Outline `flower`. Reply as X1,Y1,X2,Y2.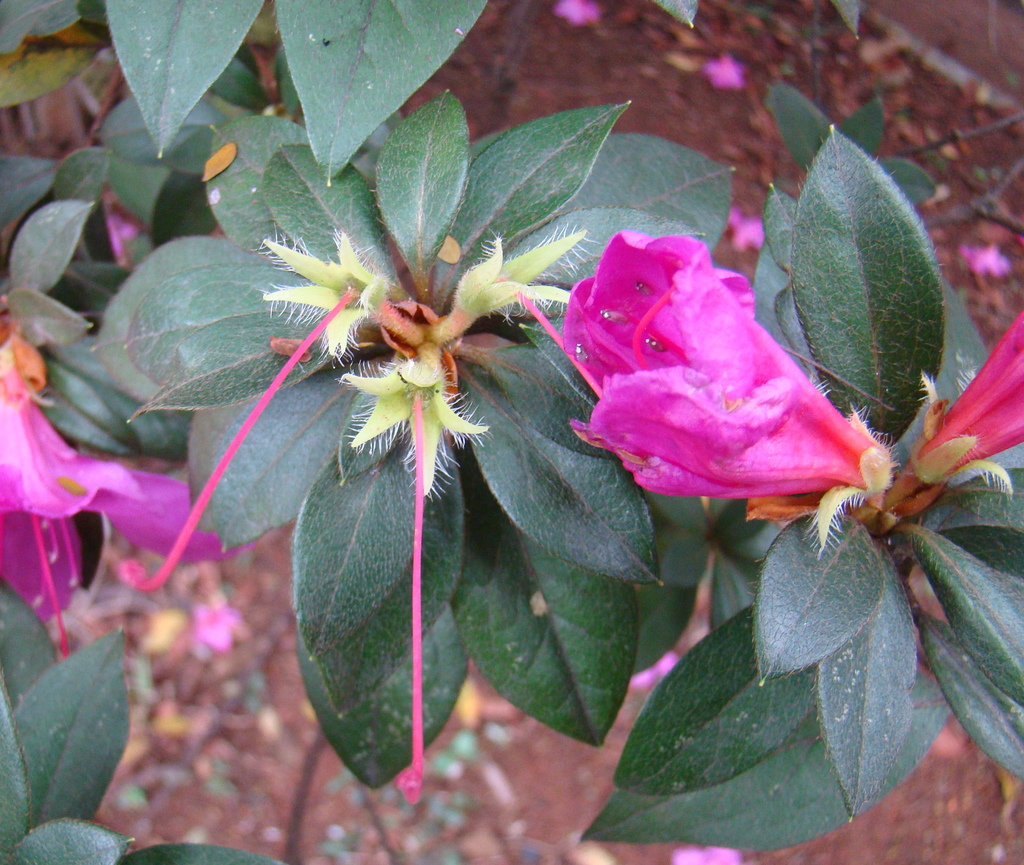
885,303,1023,487.
